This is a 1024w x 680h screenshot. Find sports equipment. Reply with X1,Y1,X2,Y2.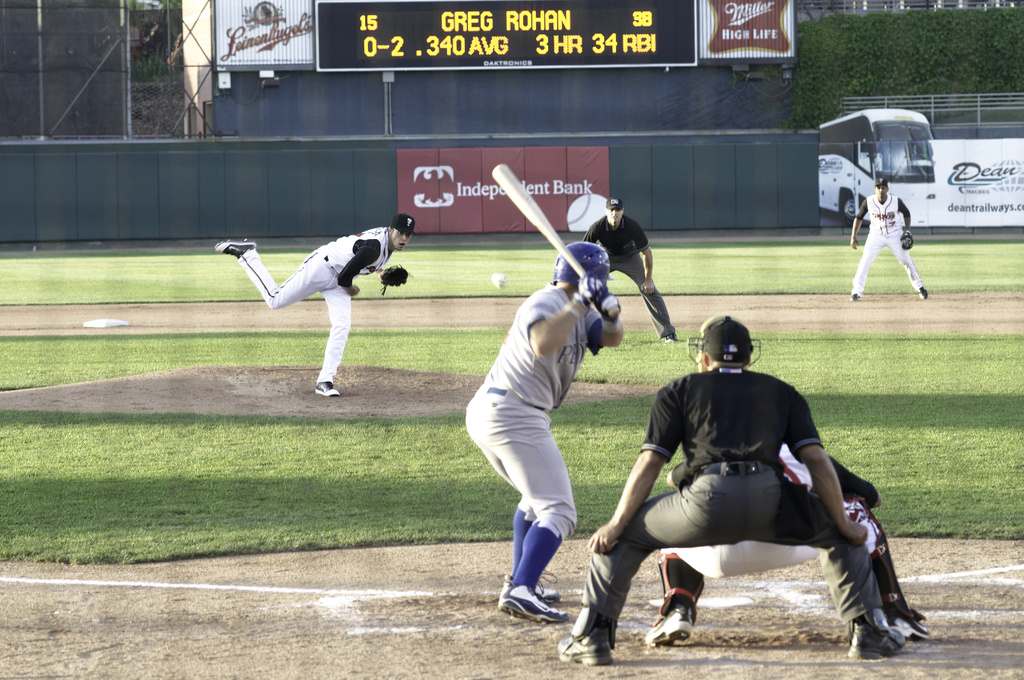
651,553,705,626.
